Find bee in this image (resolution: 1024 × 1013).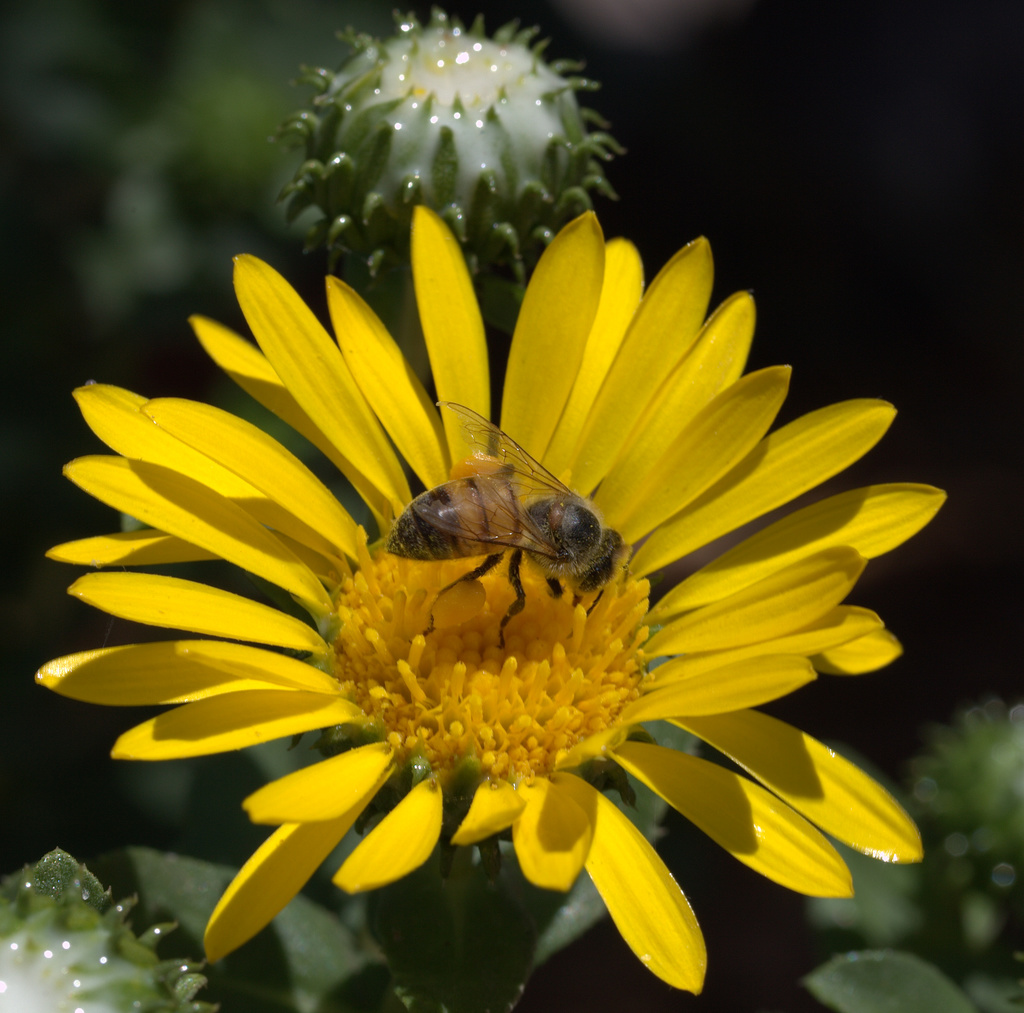
[left=349, top=433, right=620, bottom=651].
